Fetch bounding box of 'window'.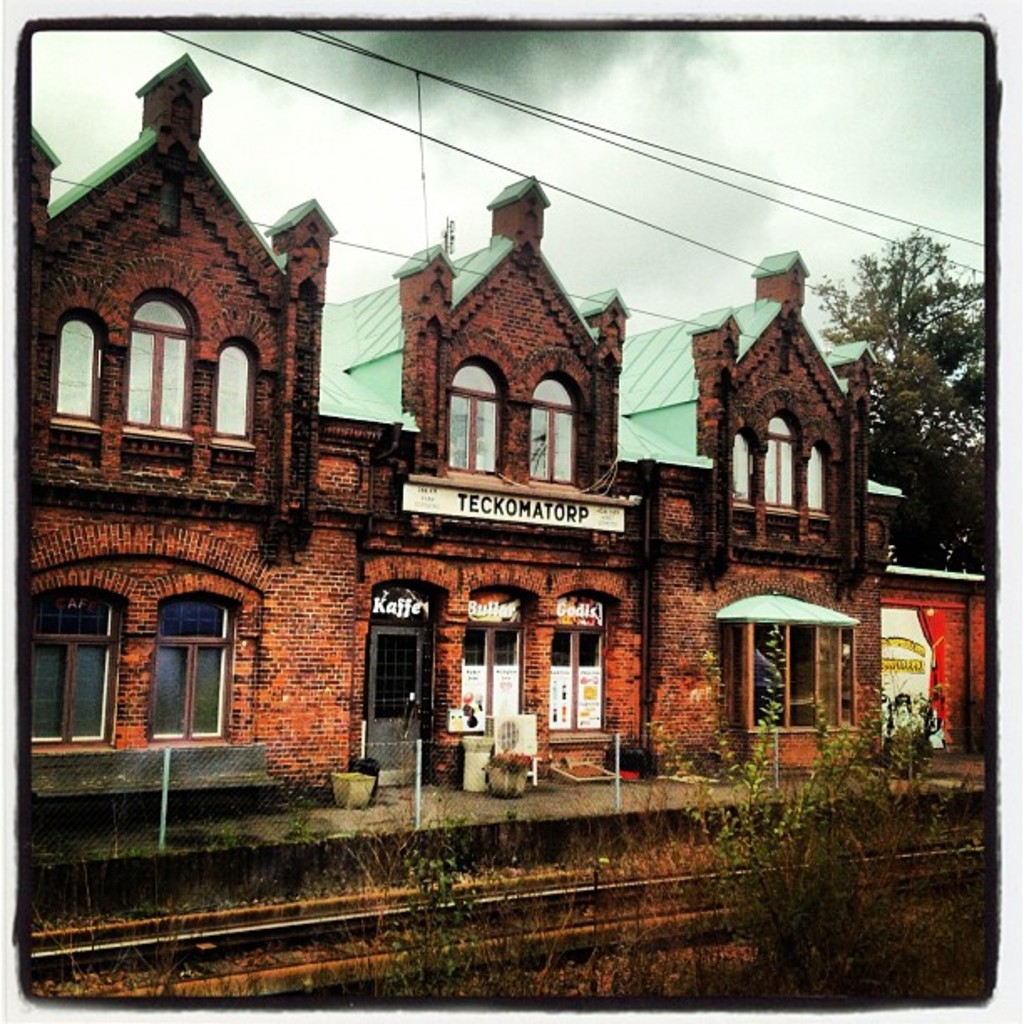
Bbox: (60,313,102,422).
